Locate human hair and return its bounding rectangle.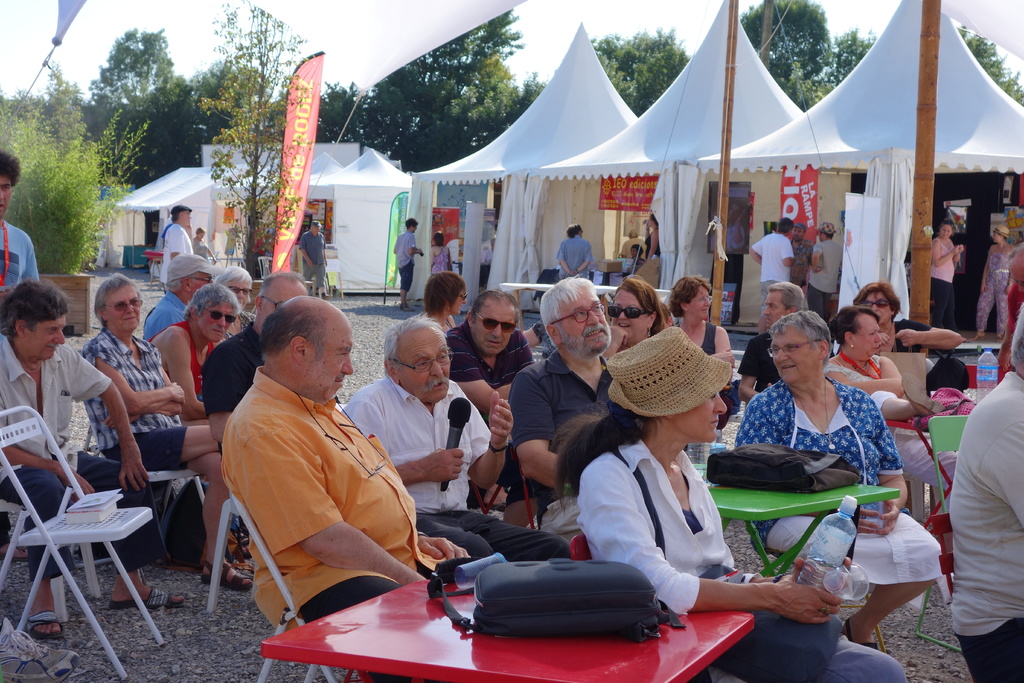
bbox(196, 226, 205, 235).
